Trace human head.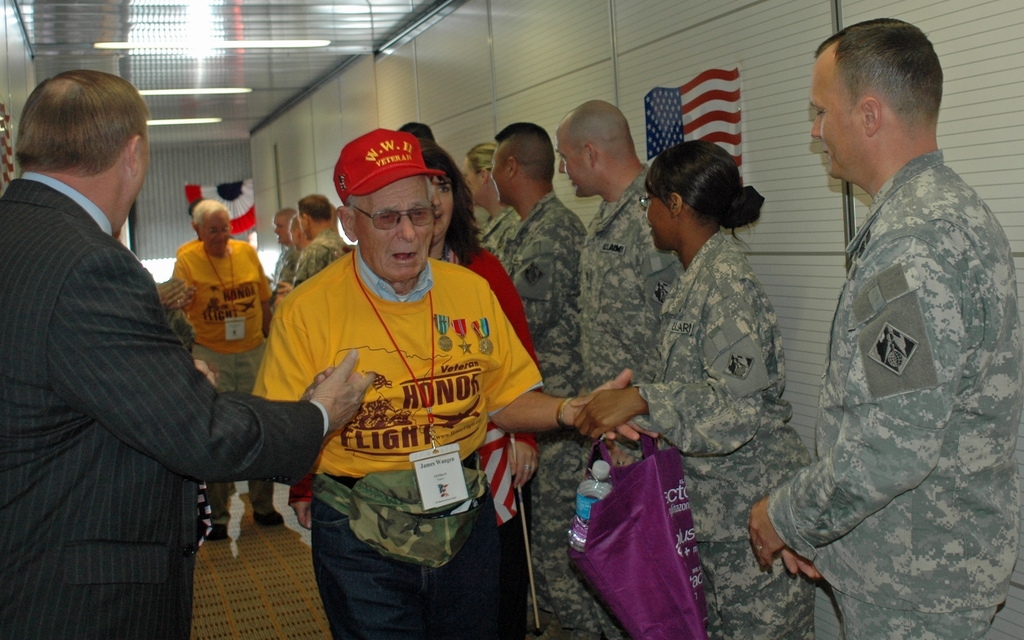
Traced to (x1=287, y1=216, x2=305, y2=245).
